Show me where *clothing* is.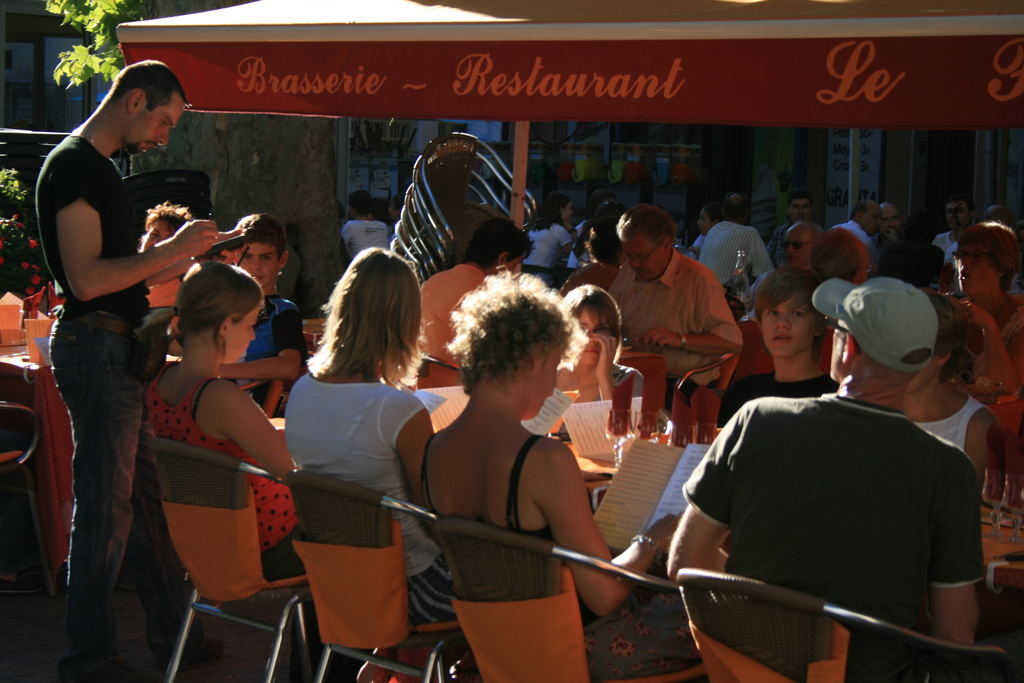
*clothing* is at 424/264/486/368.
